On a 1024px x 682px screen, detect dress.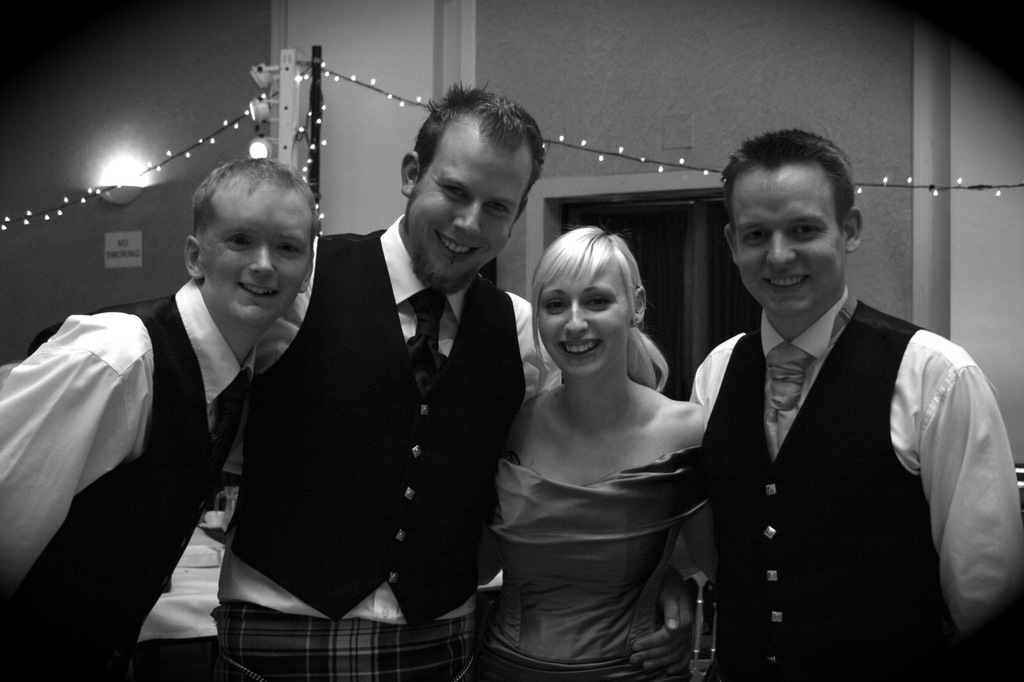
pyautogui.locateOnScreen(480, 445, 722, 681).
